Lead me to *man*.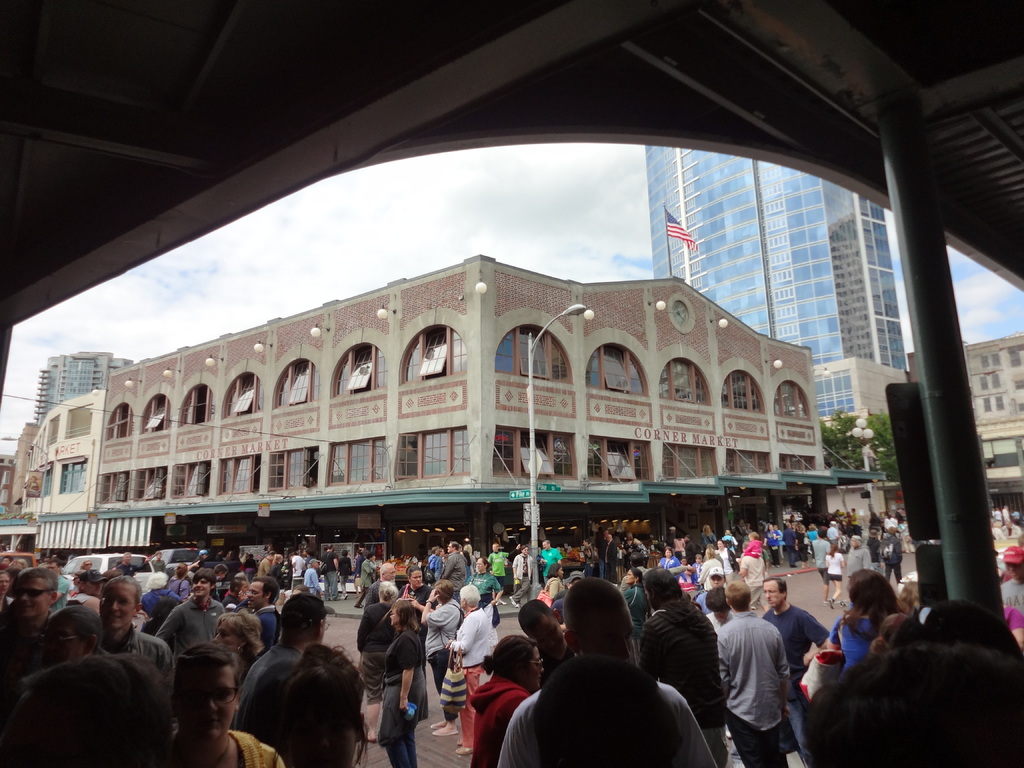
Lead to {"left": 300, "top": 559, "right": 324, "bottom": 595}.
